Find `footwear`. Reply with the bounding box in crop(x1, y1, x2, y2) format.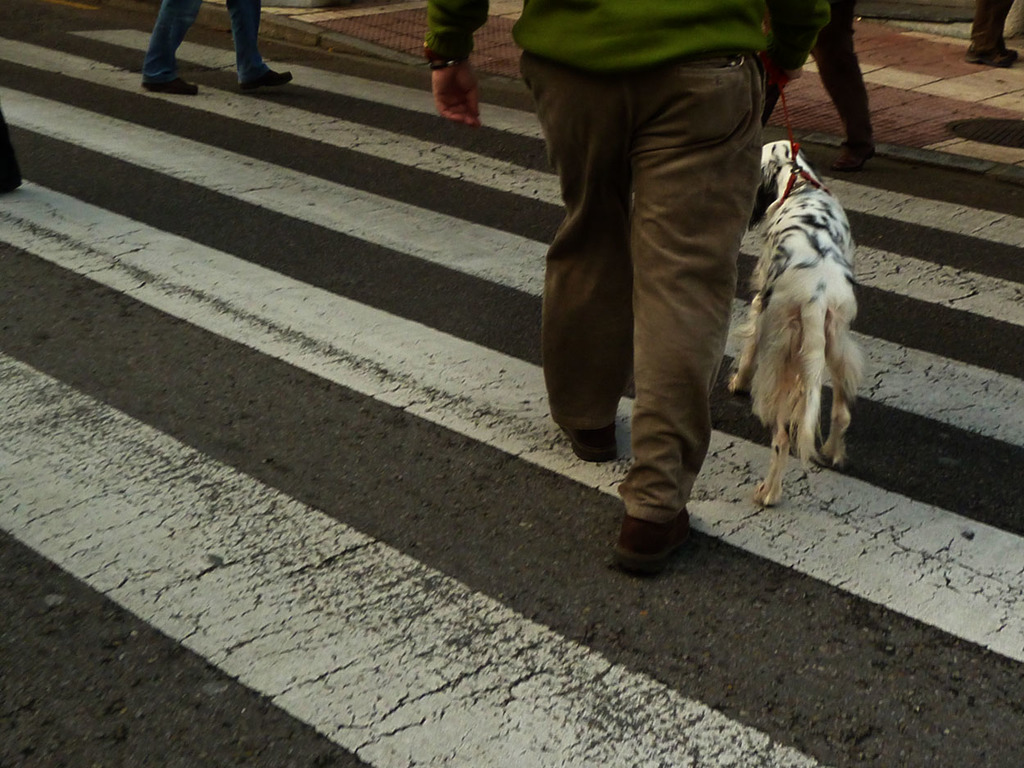
crop(139, 74, 201, 94).
